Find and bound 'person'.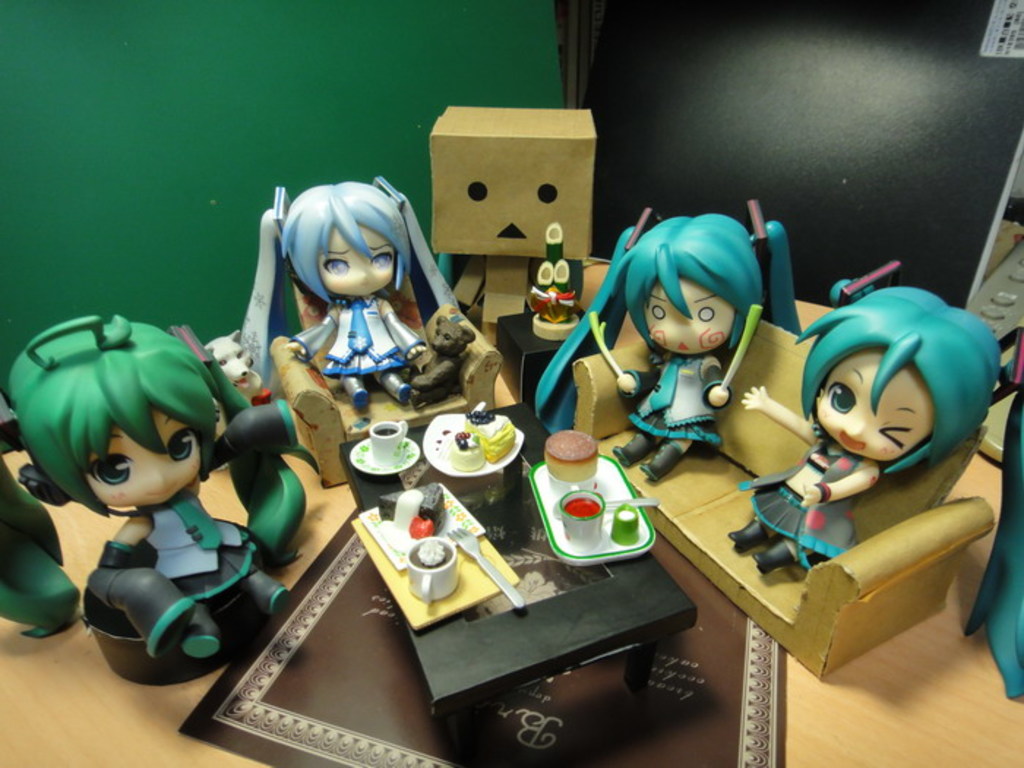
Bound: [531, 206, 800, 475].
